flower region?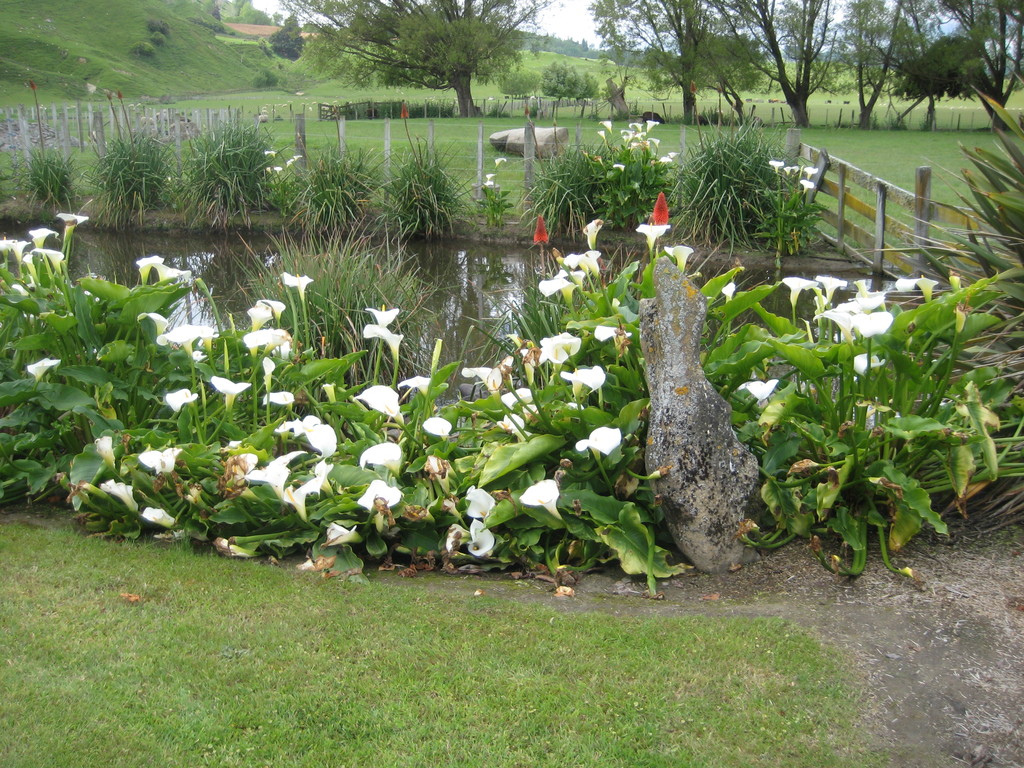
[left=664, top=245, right=692, bottom=273]
